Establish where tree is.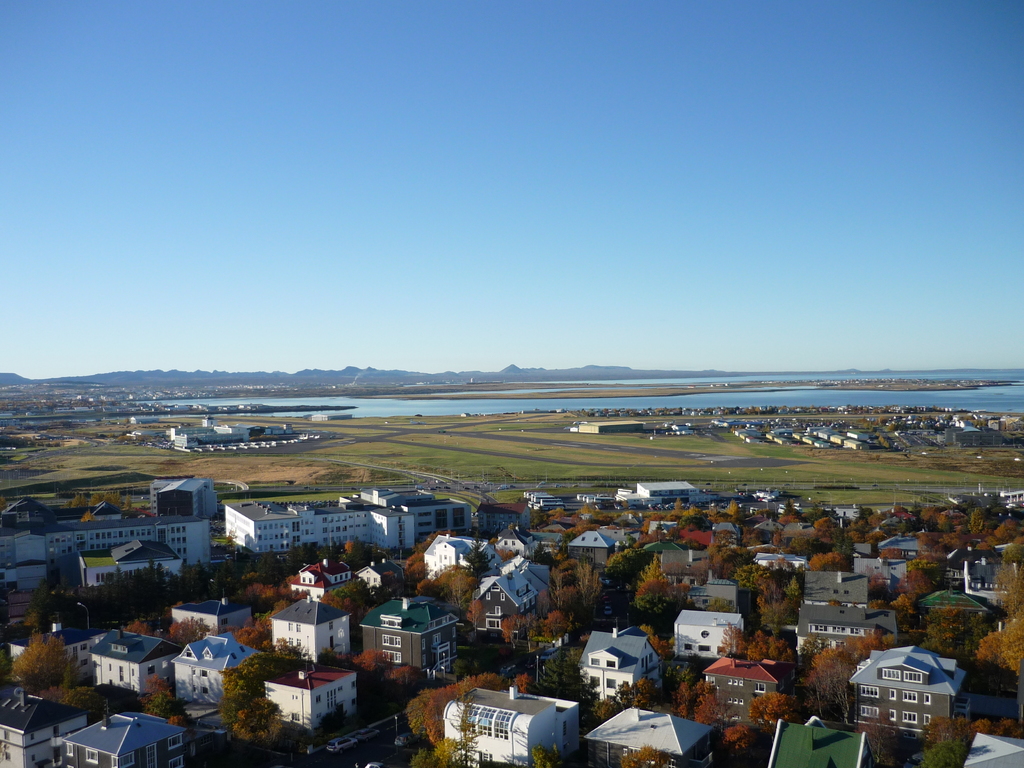
Established at 976/630/1004/664.
